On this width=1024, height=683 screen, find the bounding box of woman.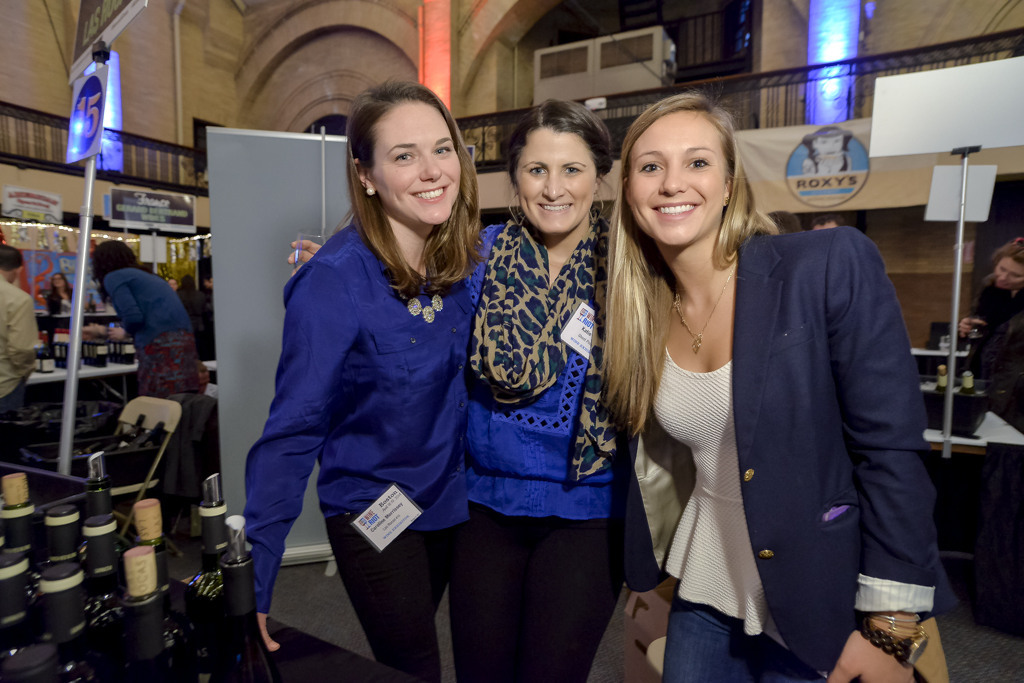
Bounding box: (83, 238, 212, 423).
